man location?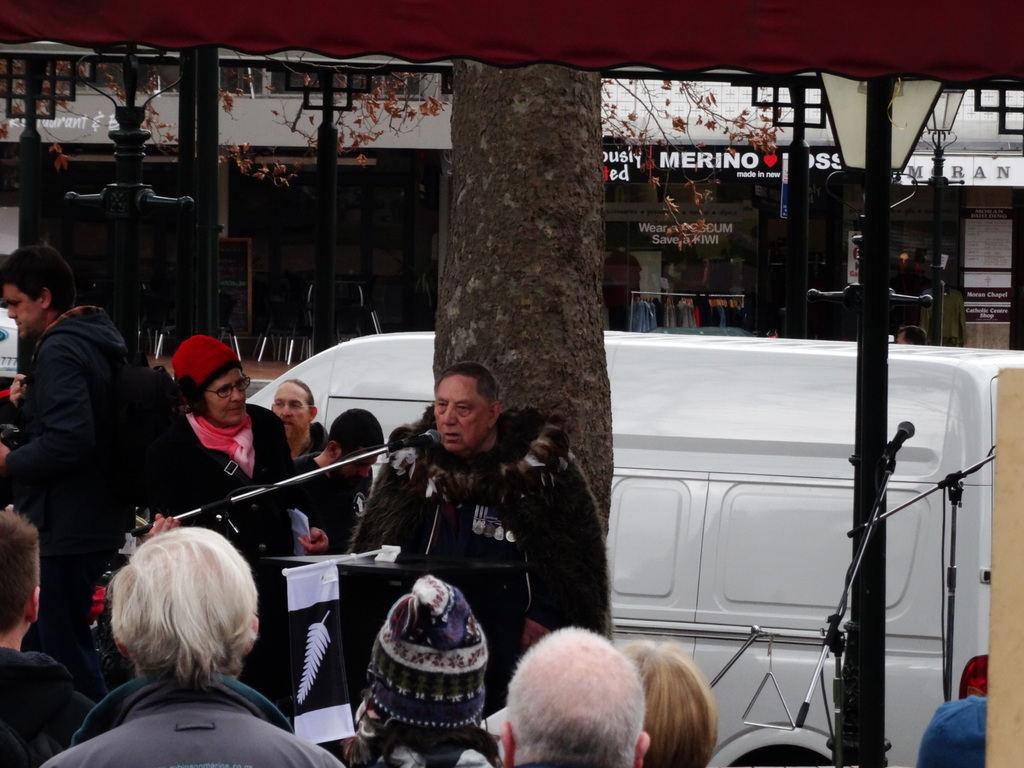
[275,409,384,557]
